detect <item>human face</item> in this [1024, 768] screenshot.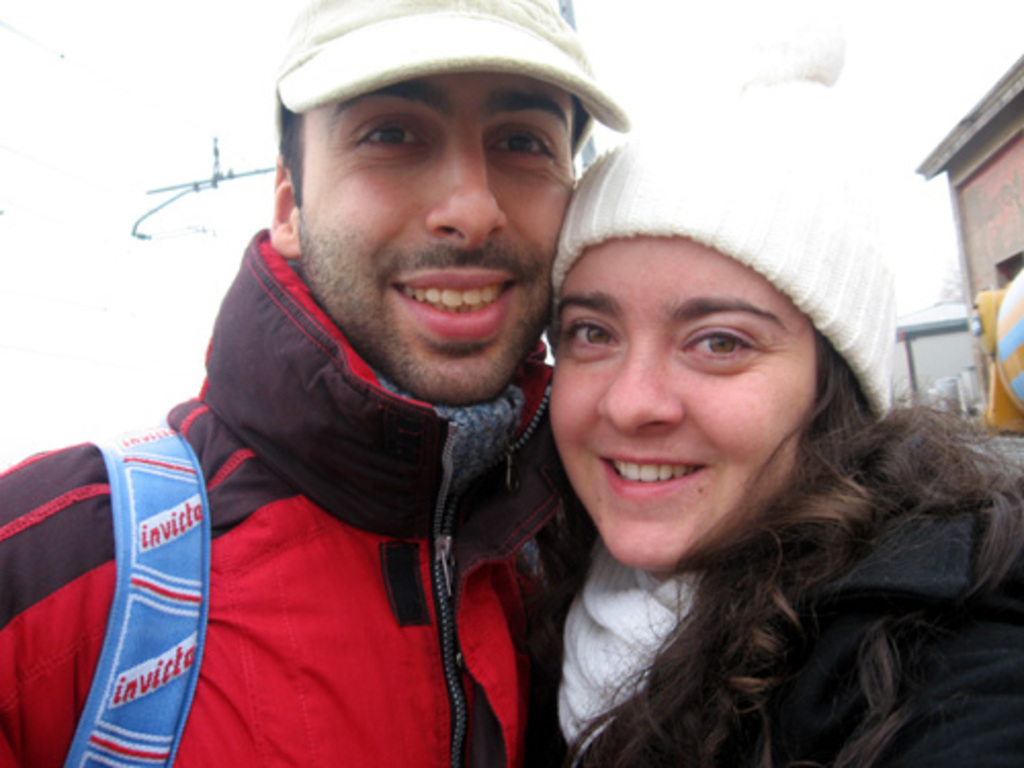
Detection: left=543, top=227, right=817, bottom=573.
